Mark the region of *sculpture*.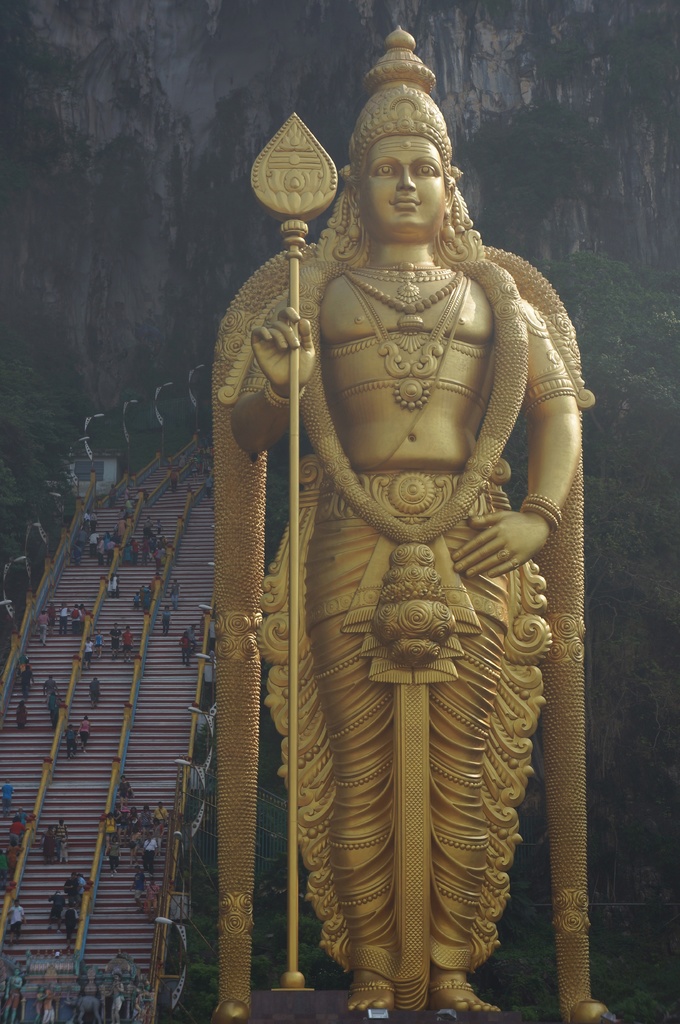
Region: box(212, 99, 583, 950).
